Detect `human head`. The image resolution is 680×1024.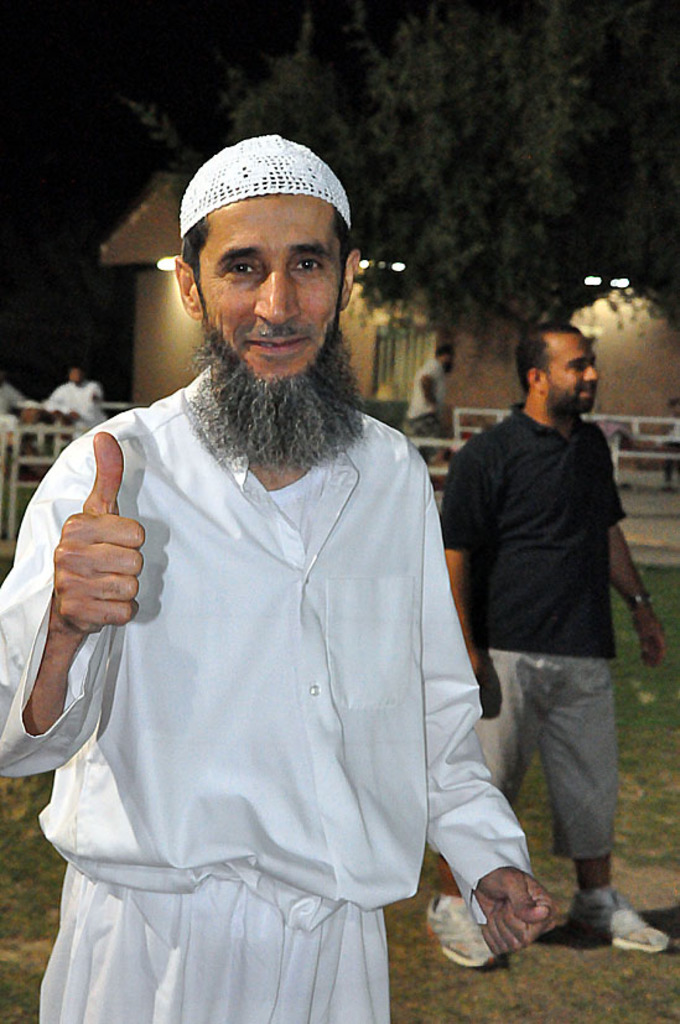
(left=518, top=326, right=601, bottom=419).
